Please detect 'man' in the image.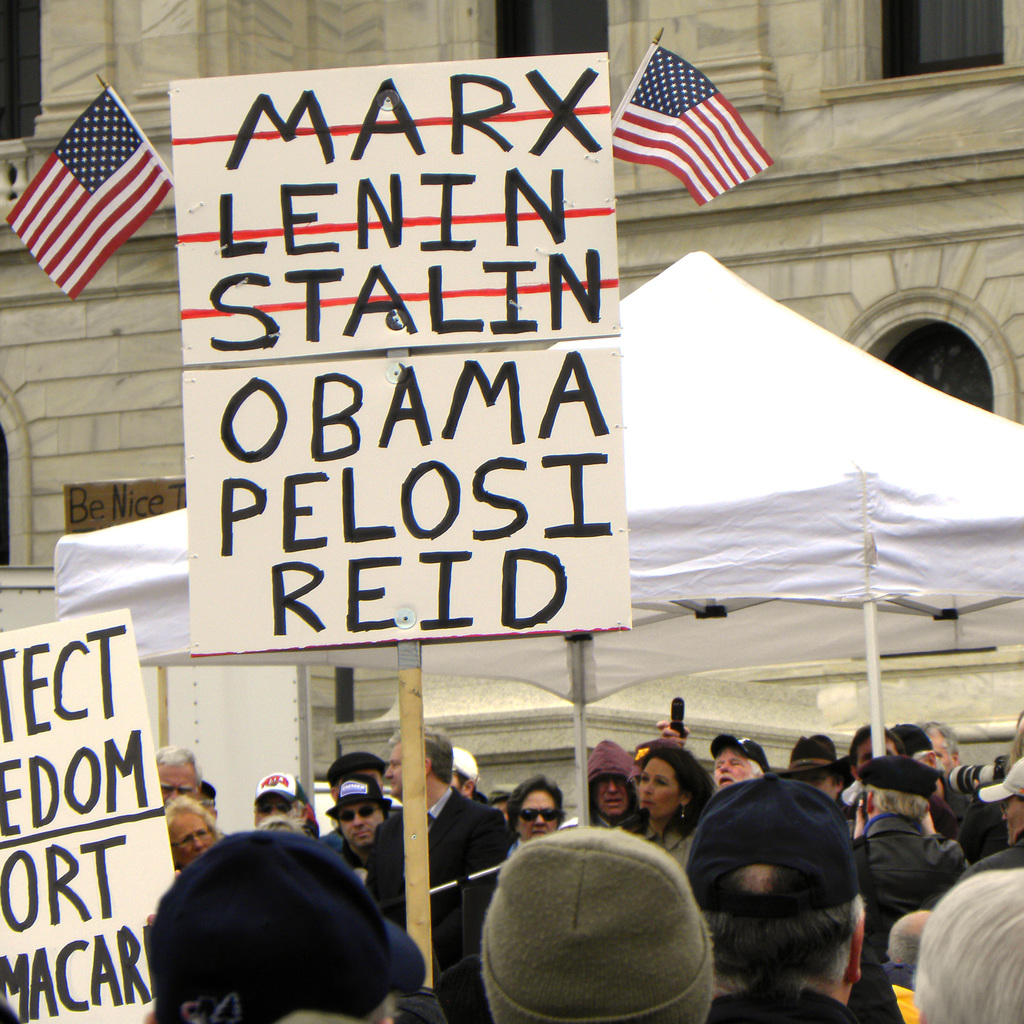
rect(854, 756, 963, 957).
